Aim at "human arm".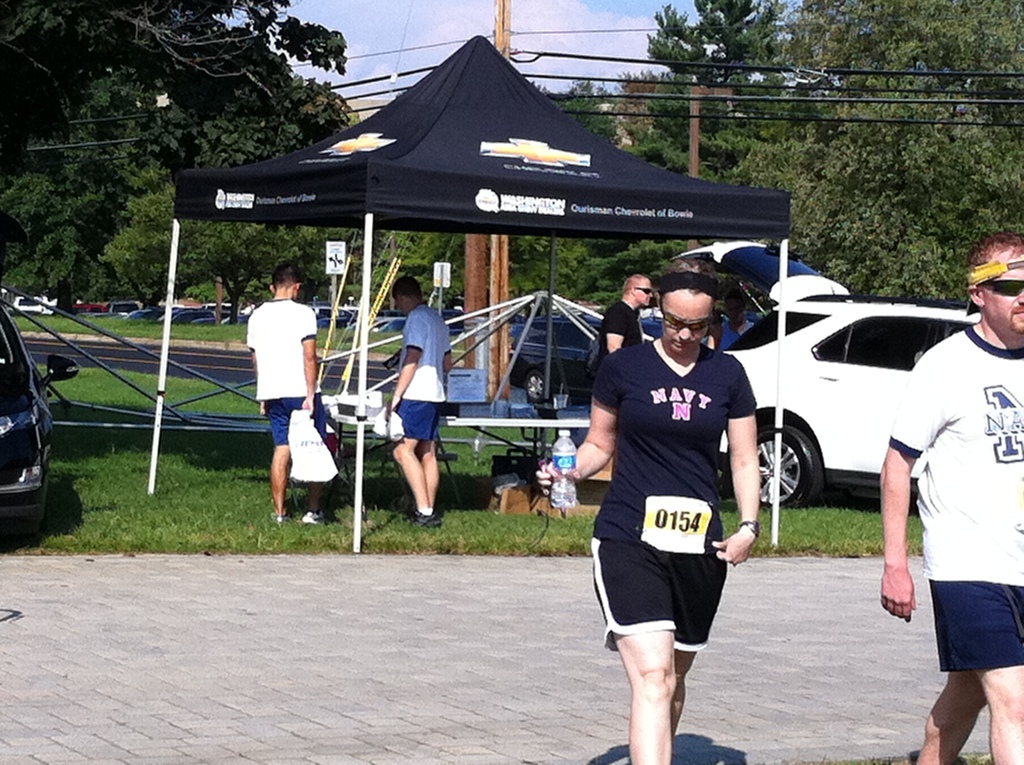
Aimed at x1=730, y1=401, x2=791, y2=546.
